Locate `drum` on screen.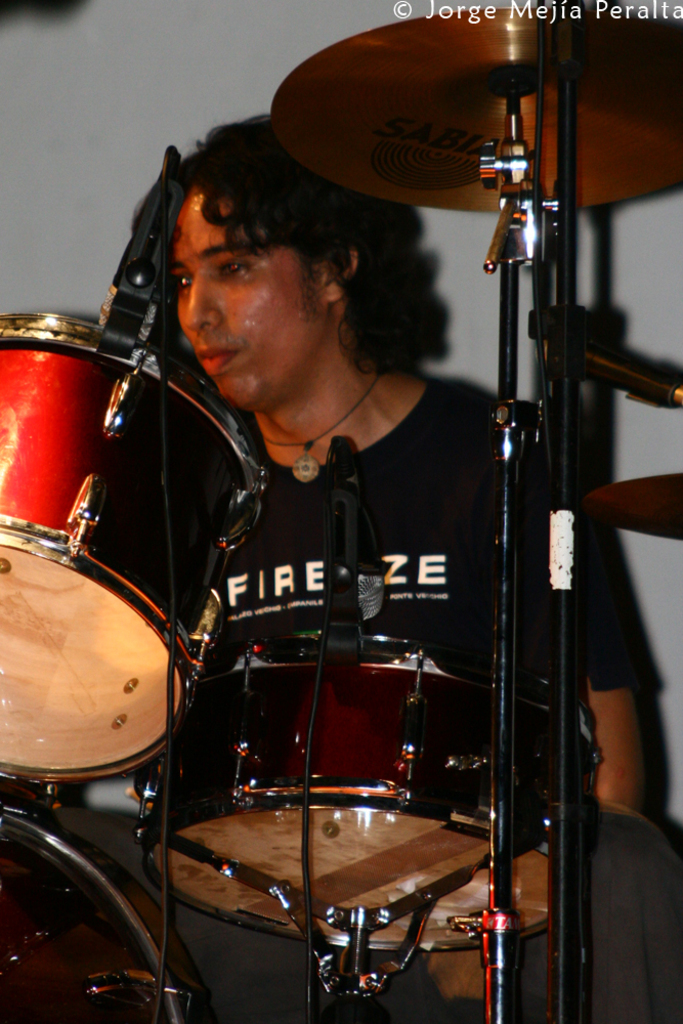
On screen at detection(143, 638, 601, 957).
